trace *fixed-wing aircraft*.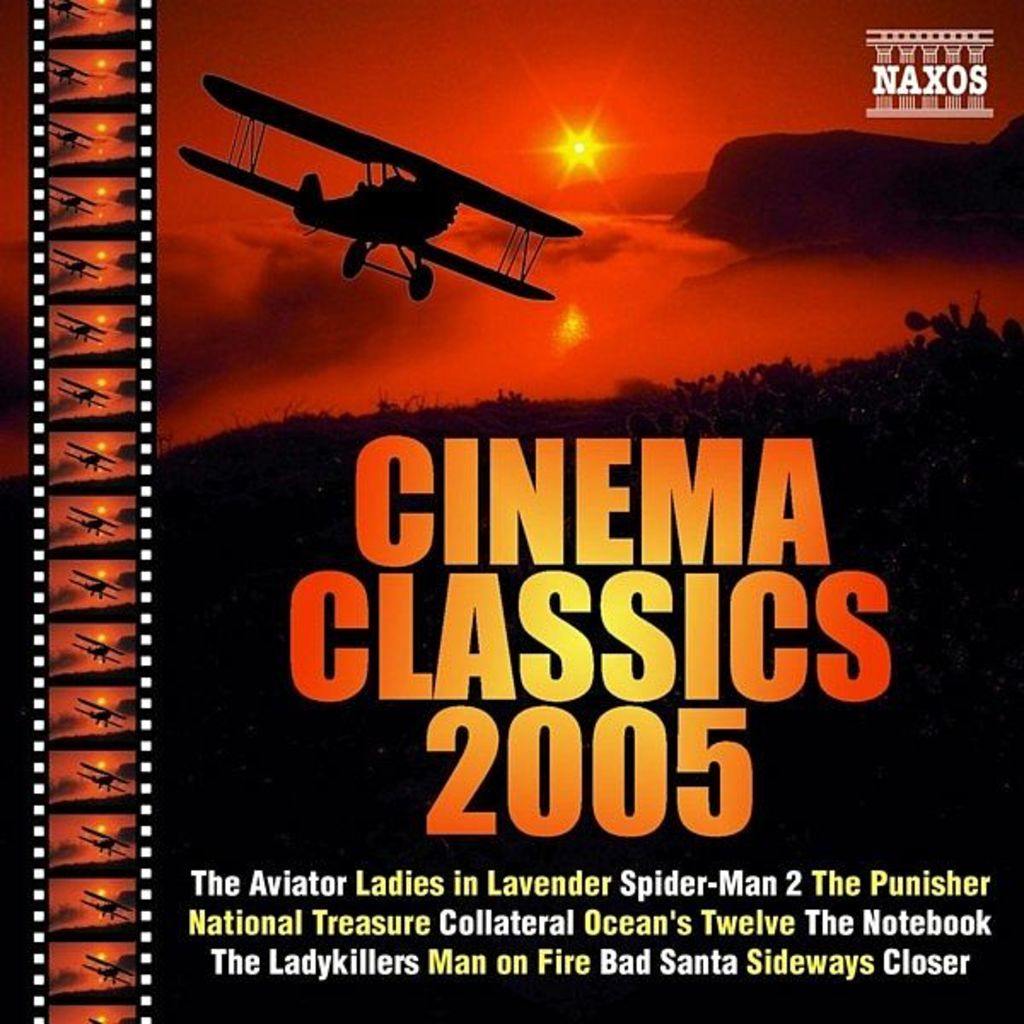
Traced to Rect(41, 51, 109, 89).
